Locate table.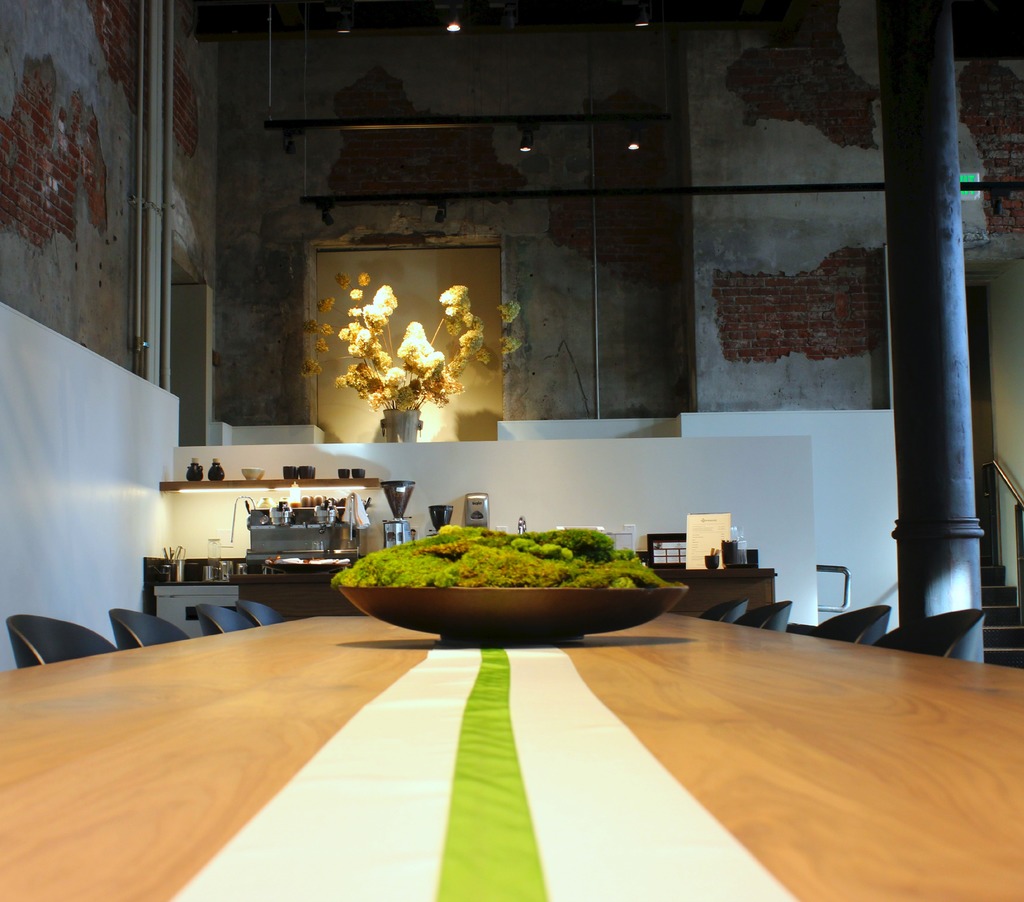
Bounding box: 0 612 1023 901.
